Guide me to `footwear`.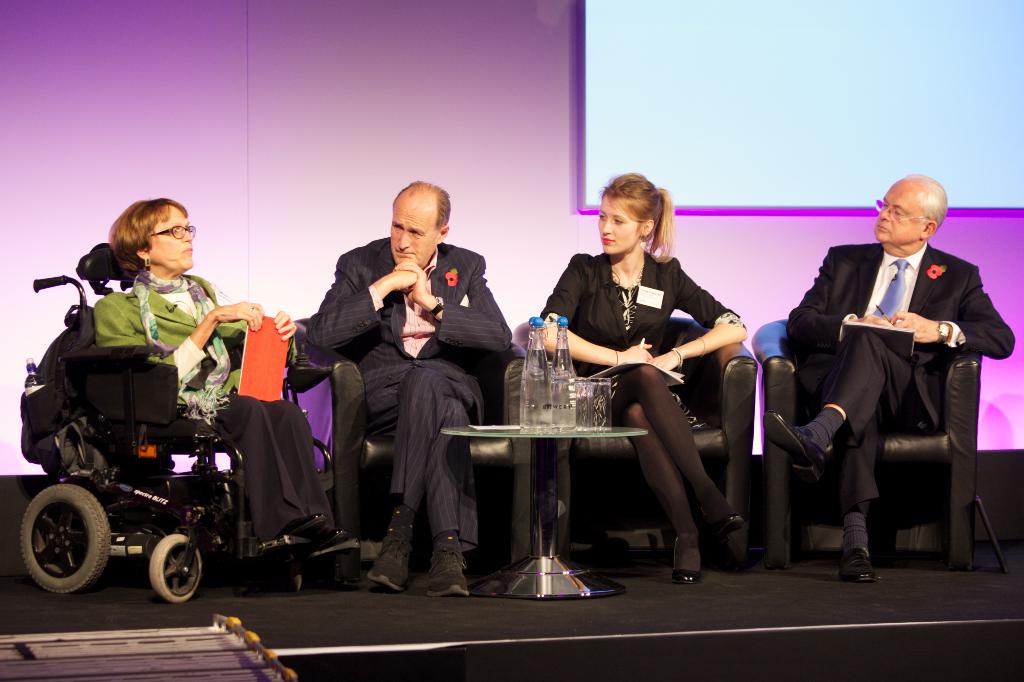
Guidance: <box>836,544,880,586</box>.
